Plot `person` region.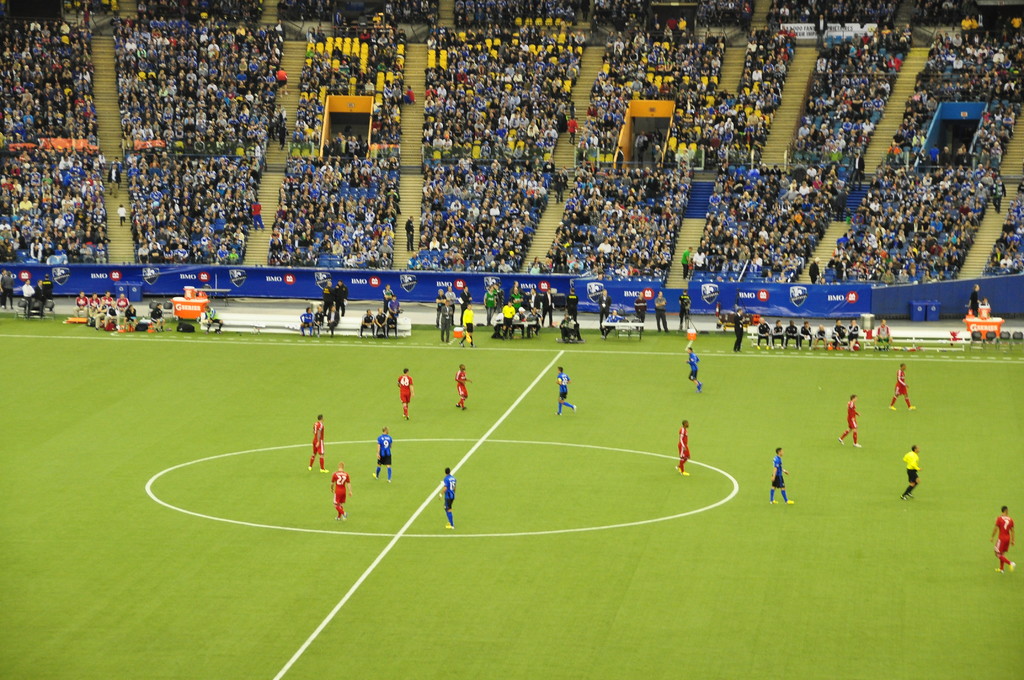
Plotted at [left=980, top=196, right=1023, bottom=269].
